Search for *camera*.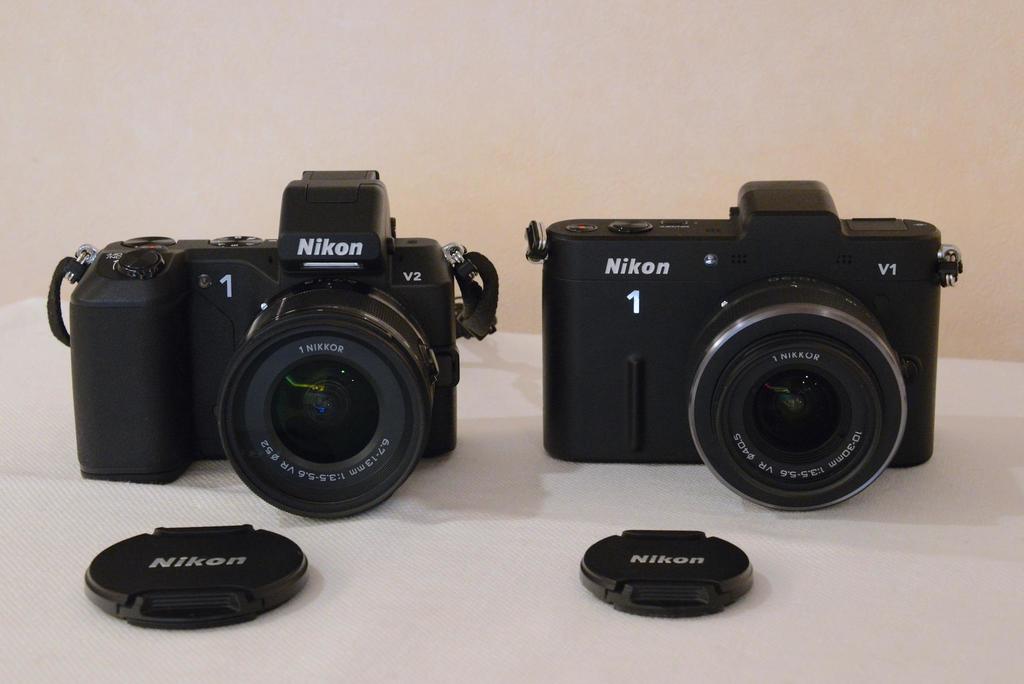
Found at [x1=524, y1=176, x2=963, y2=515].
